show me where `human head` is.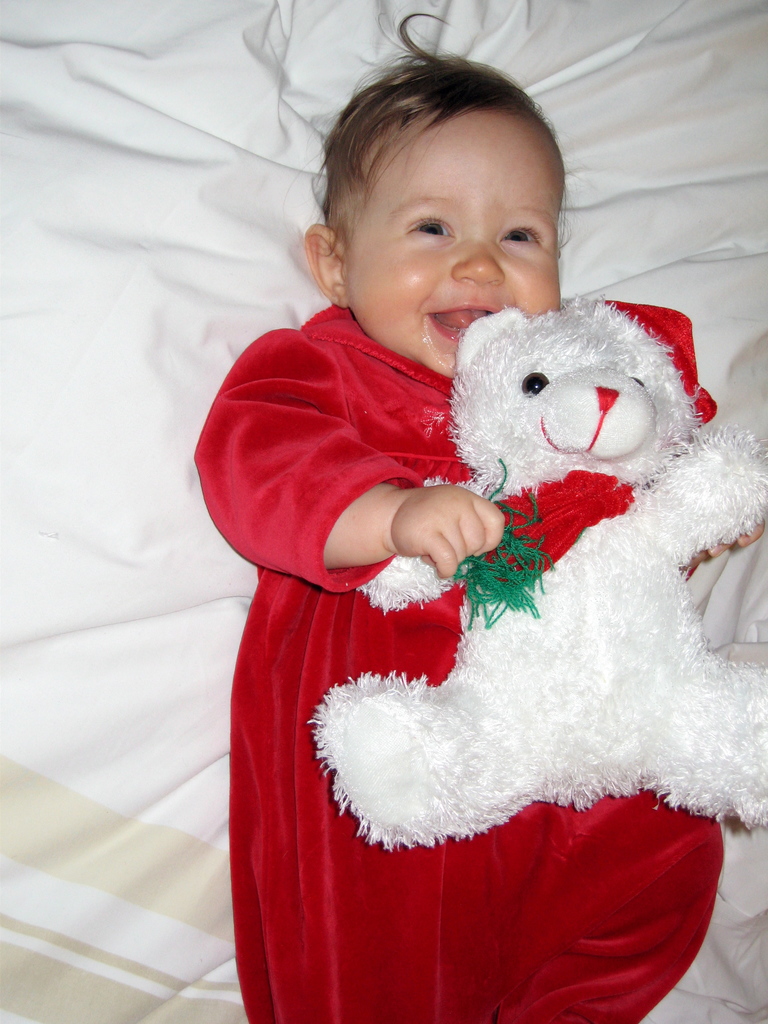
`human head` is at 307:109:621:399.
